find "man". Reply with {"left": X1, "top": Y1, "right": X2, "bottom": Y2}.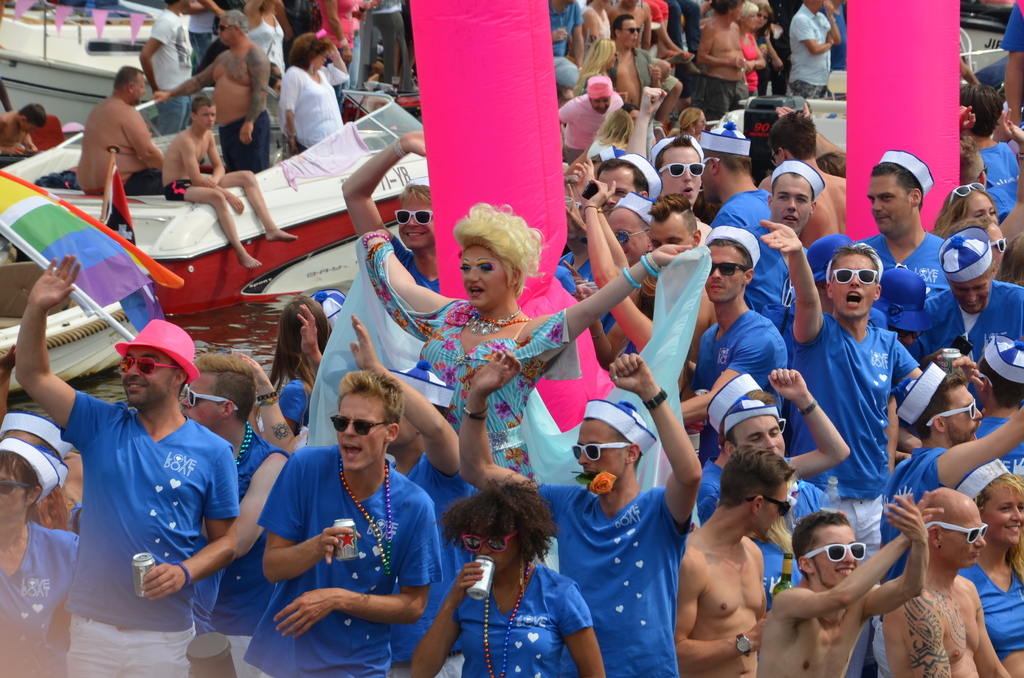
{"left": 903, "top": 223, "right": 1023, "bottom": 402}.
